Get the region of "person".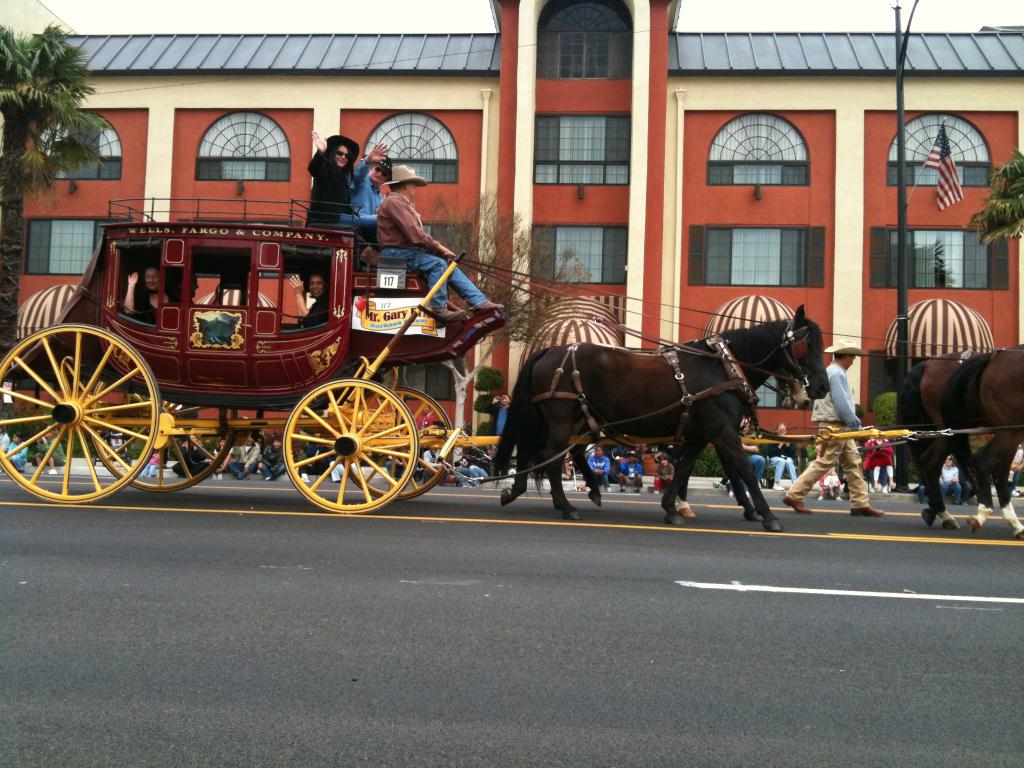
crop(10, 429, 31, 470).
